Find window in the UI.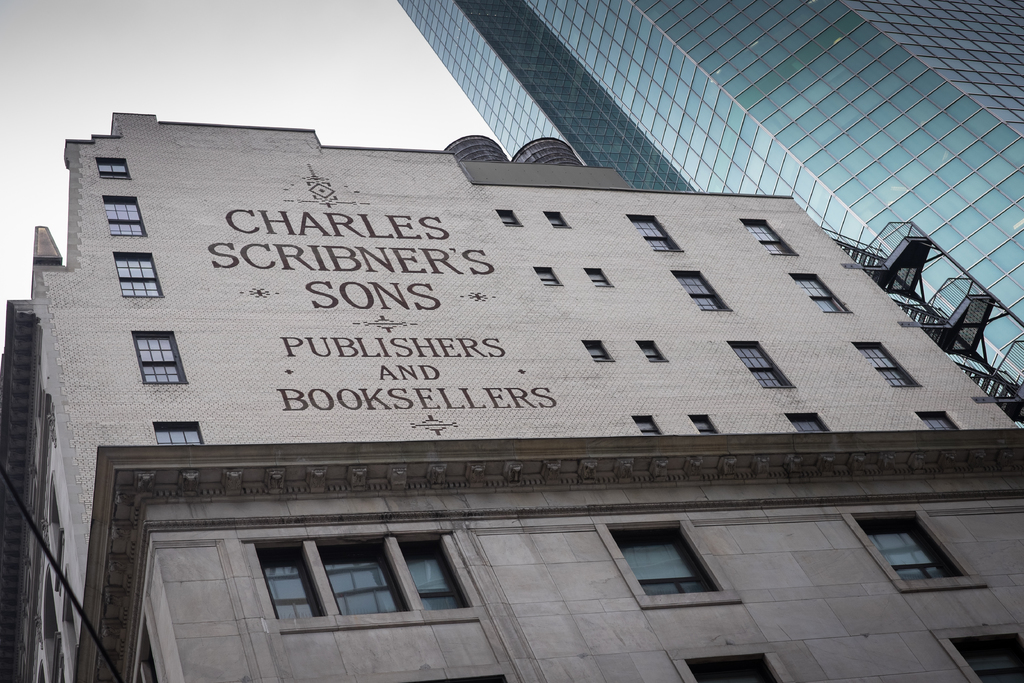
UI element at {"x1": 690, "y1": 414, "x2": 717, "y2": 434}.
